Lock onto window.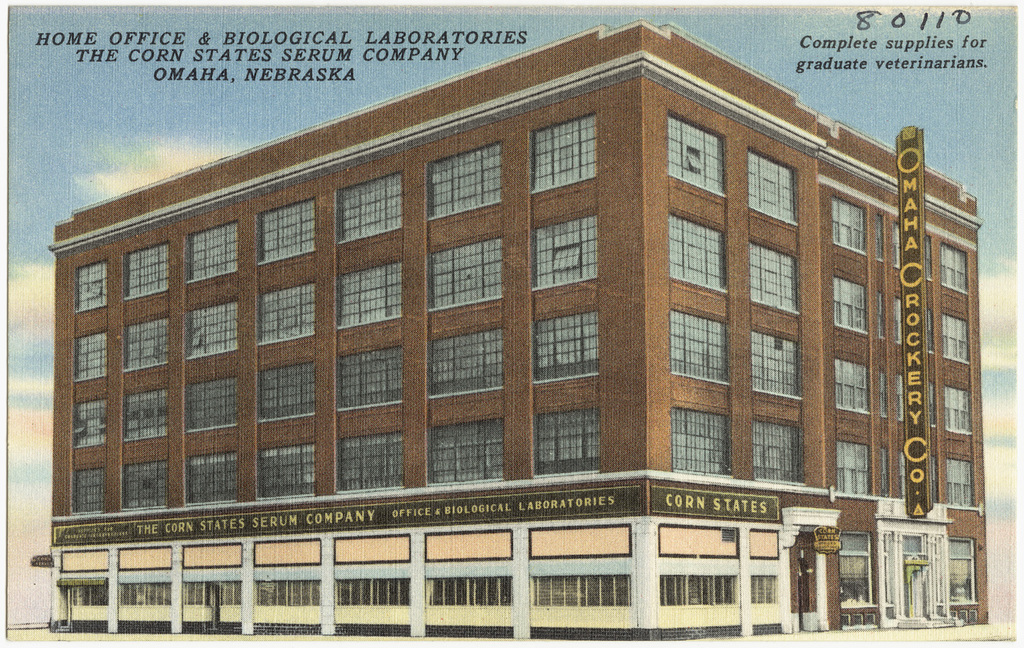
Locked: [668, 309, 732, 389].
